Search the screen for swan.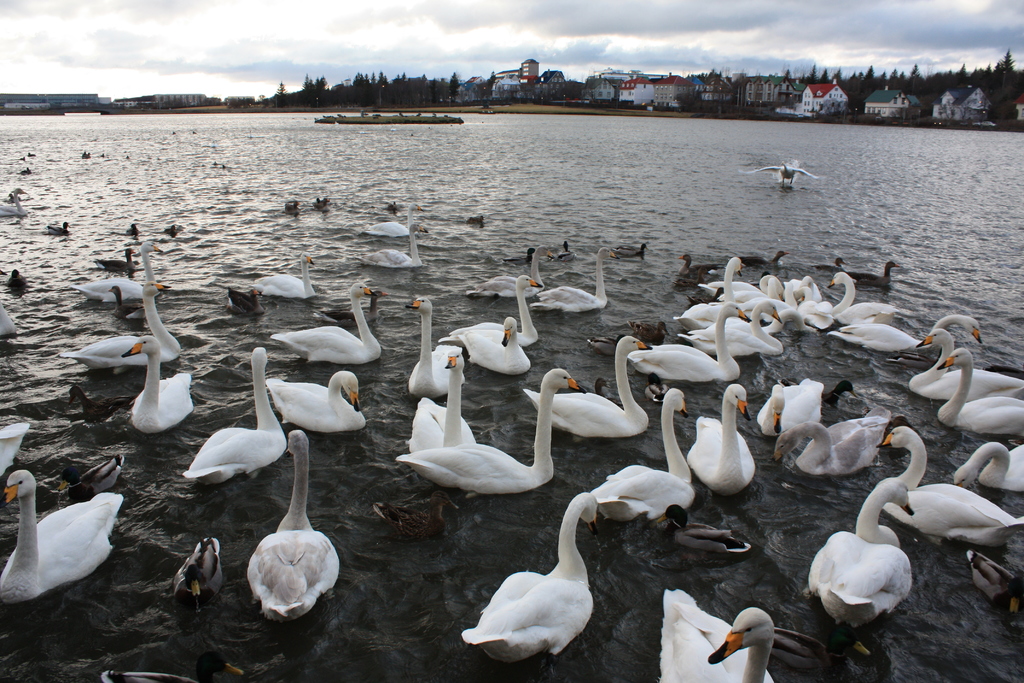
Found at left=908, top=325, right=1023, bottom=399.
